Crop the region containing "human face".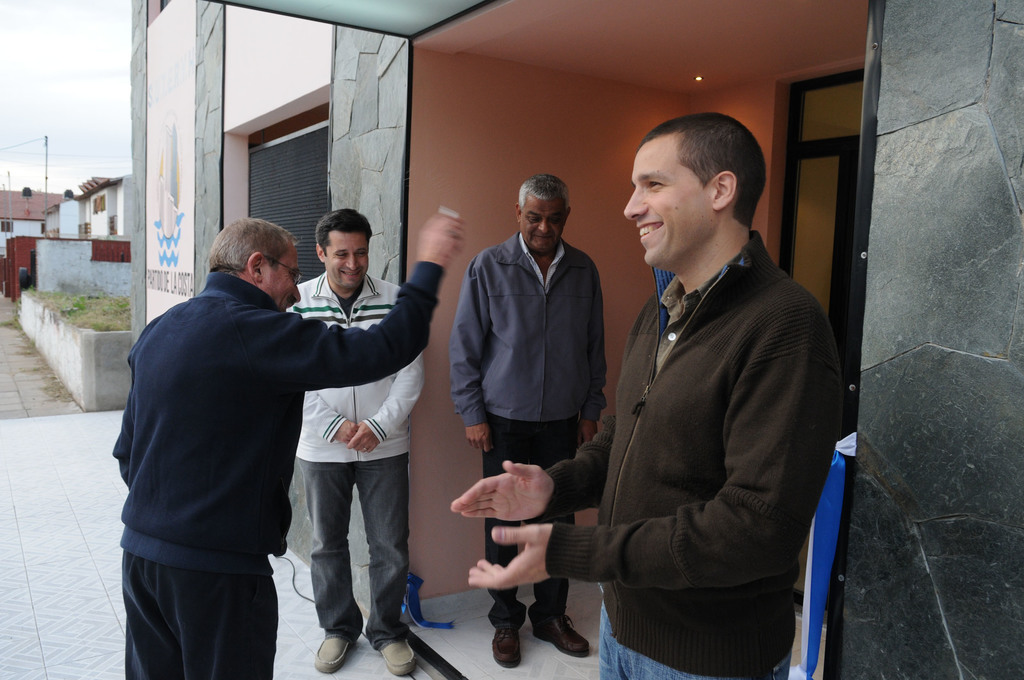
Crop region: 518/201/564/254.
